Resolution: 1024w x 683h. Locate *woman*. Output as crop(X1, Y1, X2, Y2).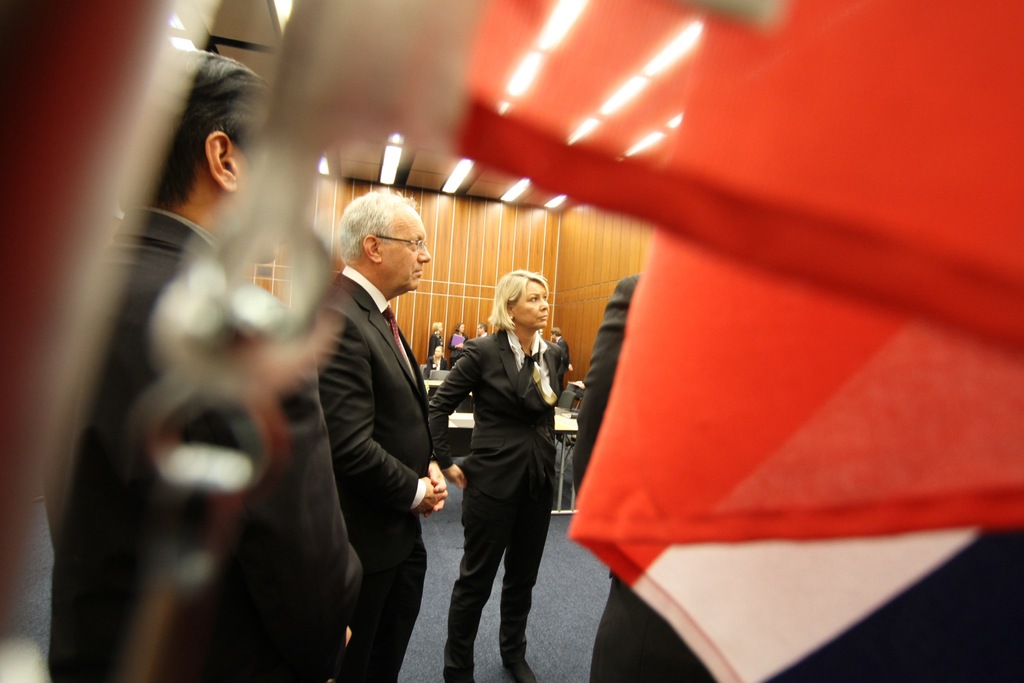
crop(421, 344, 446, 378).
